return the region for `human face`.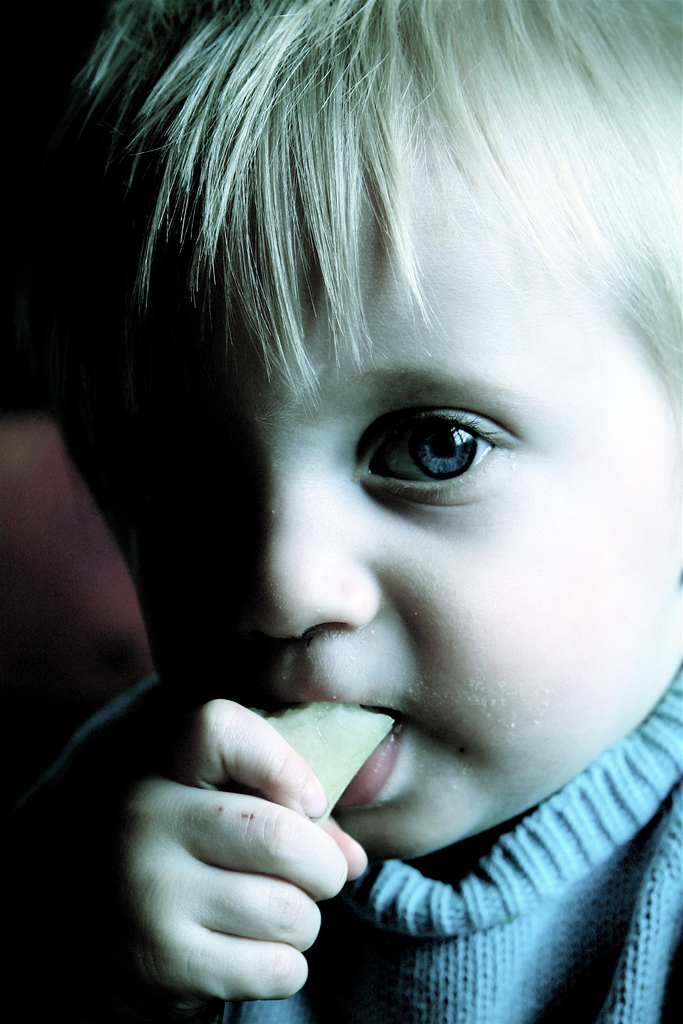
[65,143,682,855].
